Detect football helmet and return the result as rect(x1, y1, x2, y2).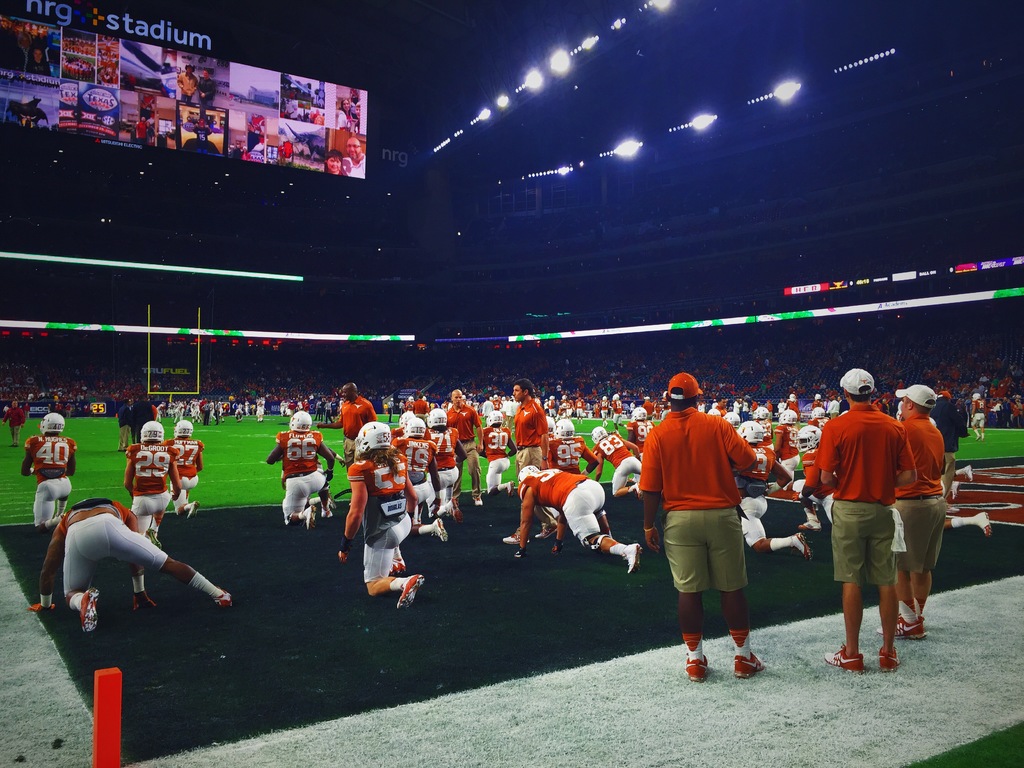
rect(589, 426, 609, 444).
